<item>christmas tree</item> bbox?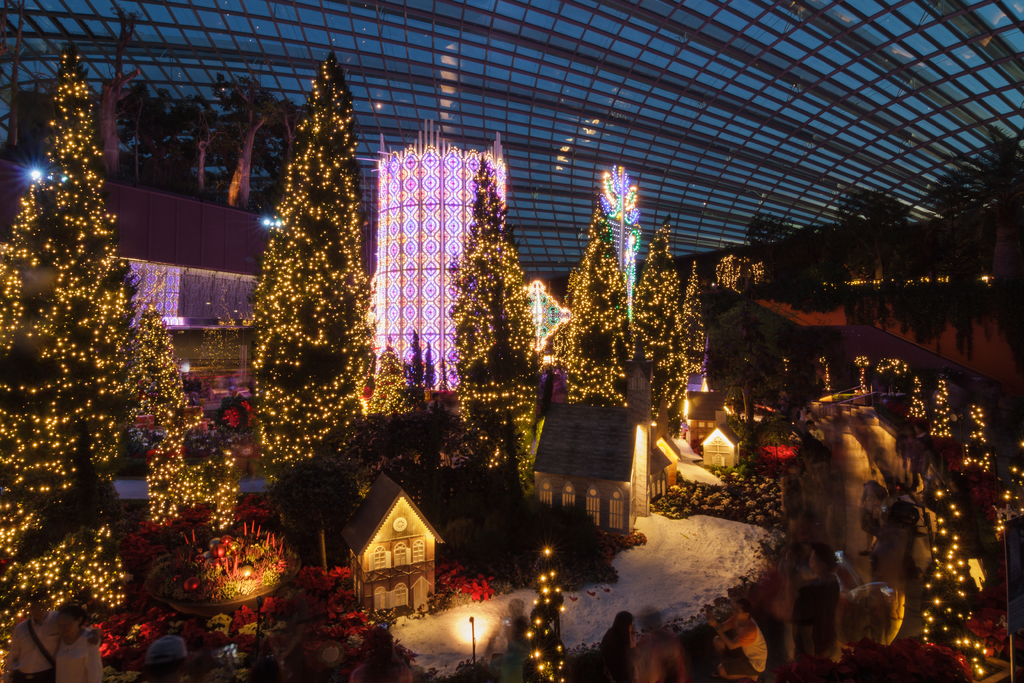
box(449, 150, 537, 458)
